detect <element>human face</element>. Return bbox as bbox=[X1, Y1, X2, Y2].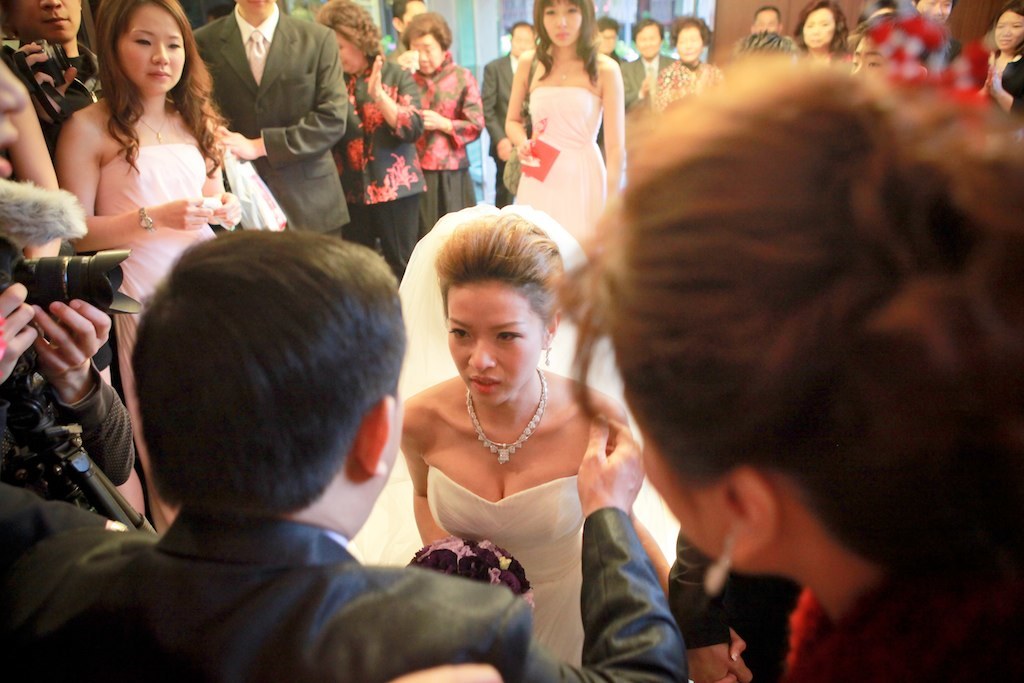
bbox=[512, 24, 533, 55].
